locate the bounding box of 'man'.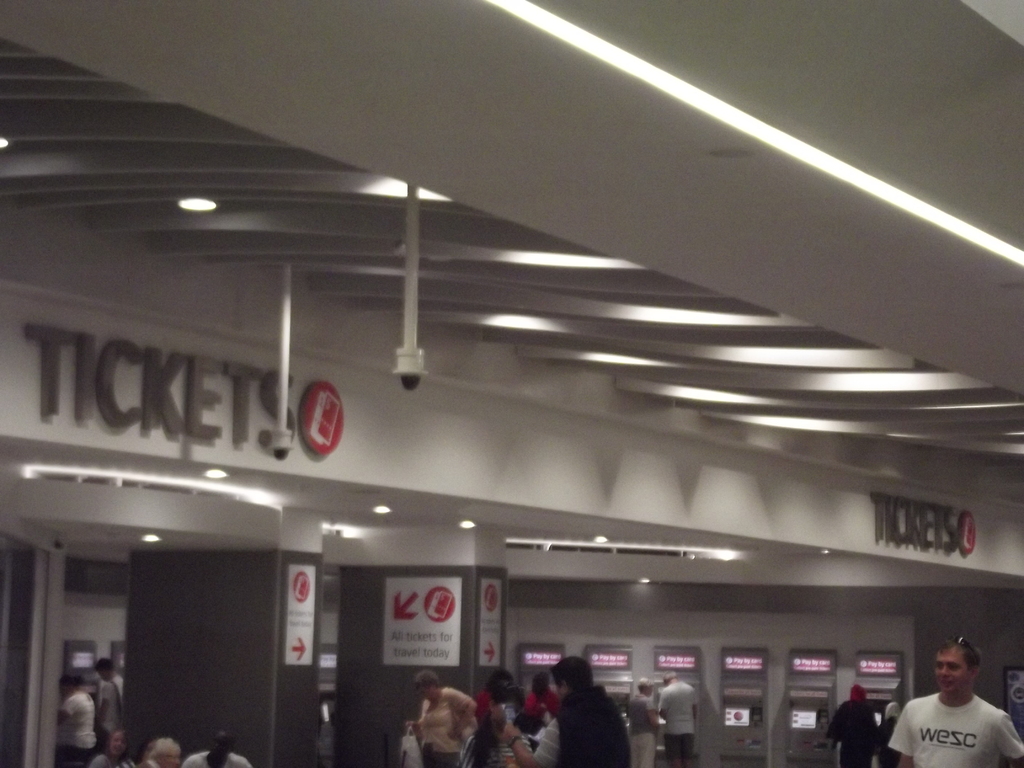
Bounding box: [left=182, top=734, right=251, bottom=767].
